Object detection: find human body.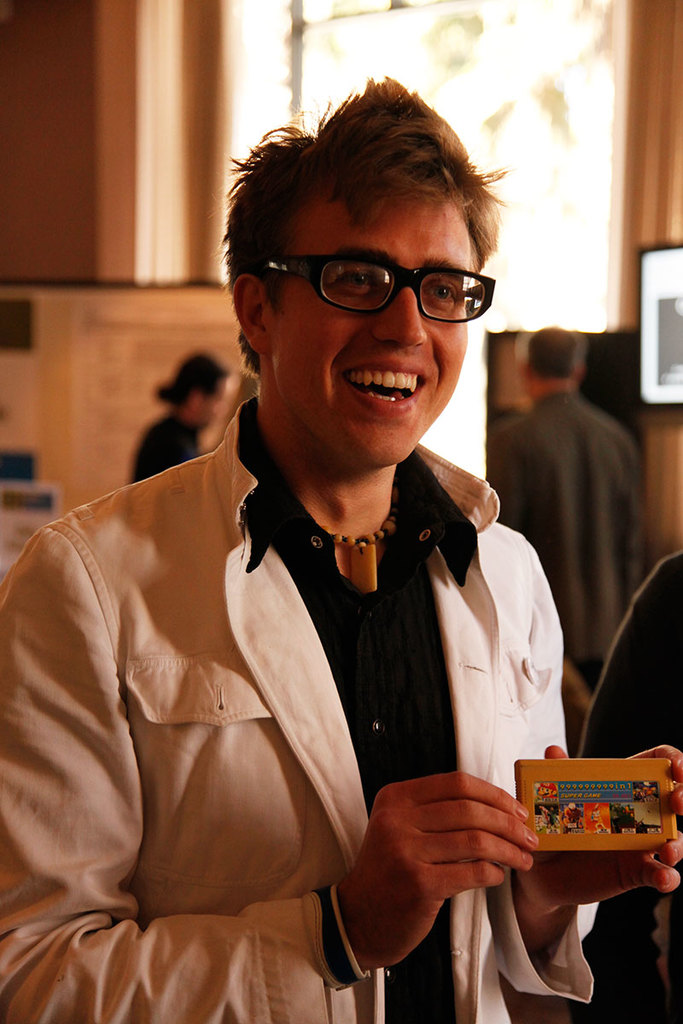
[left=0, top=76, right=682, bottom=1023].
